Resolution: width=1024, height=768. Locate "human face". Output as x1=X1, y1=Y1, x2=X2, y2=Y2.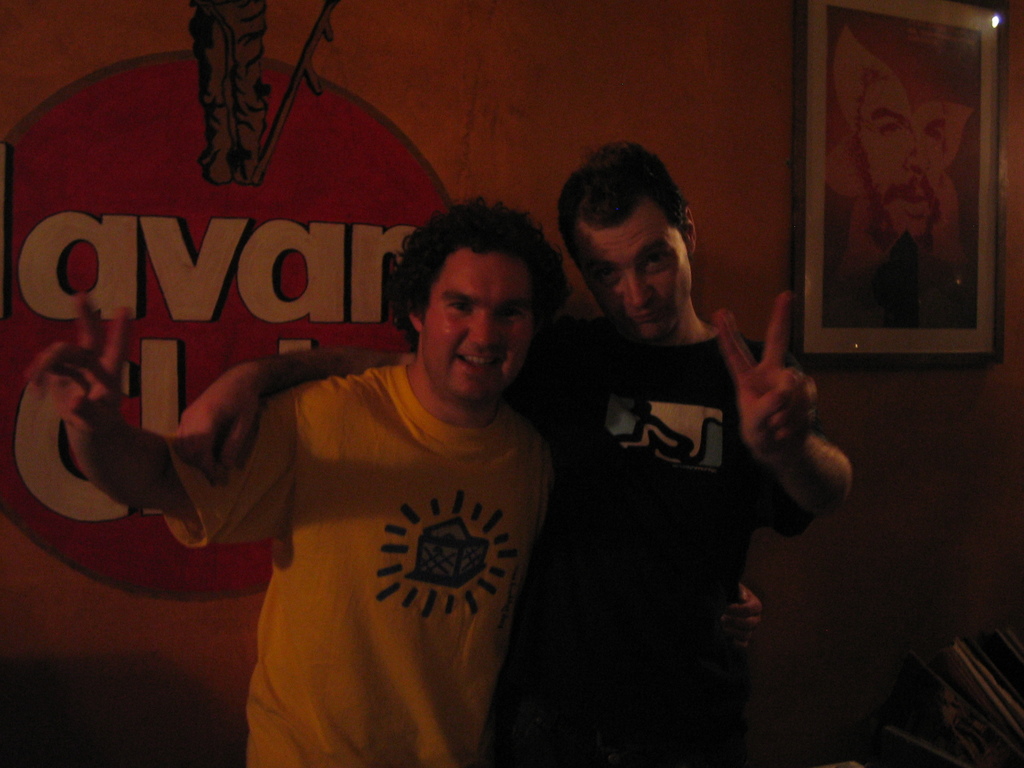
x1=424, y1=254, x2=529, y2=404.
